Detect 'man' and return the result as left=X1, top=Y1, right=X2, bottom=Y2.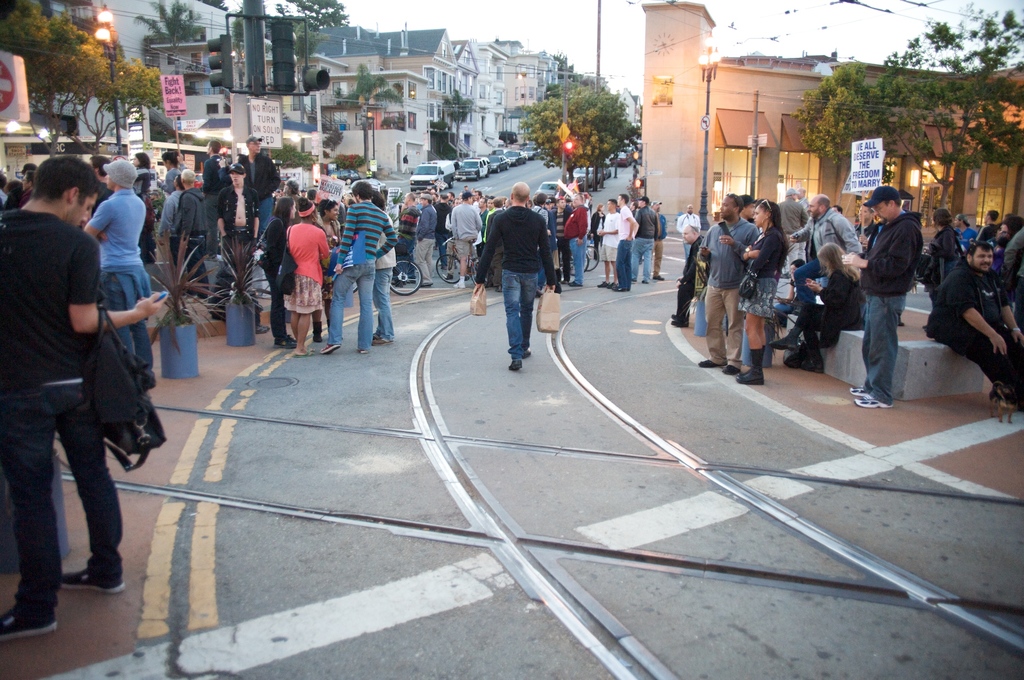
left=203, top=139, right=227, bottom=186.
